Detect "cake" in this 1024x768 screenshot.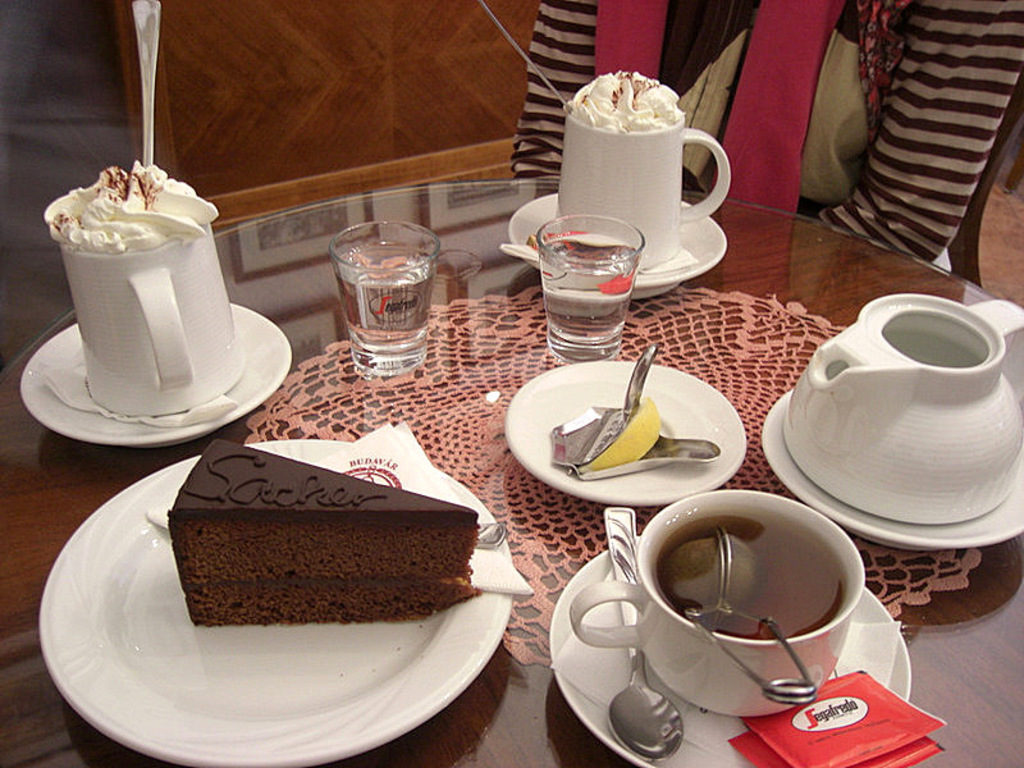
Detection: <region>165, 440, 477, 623</region>.
